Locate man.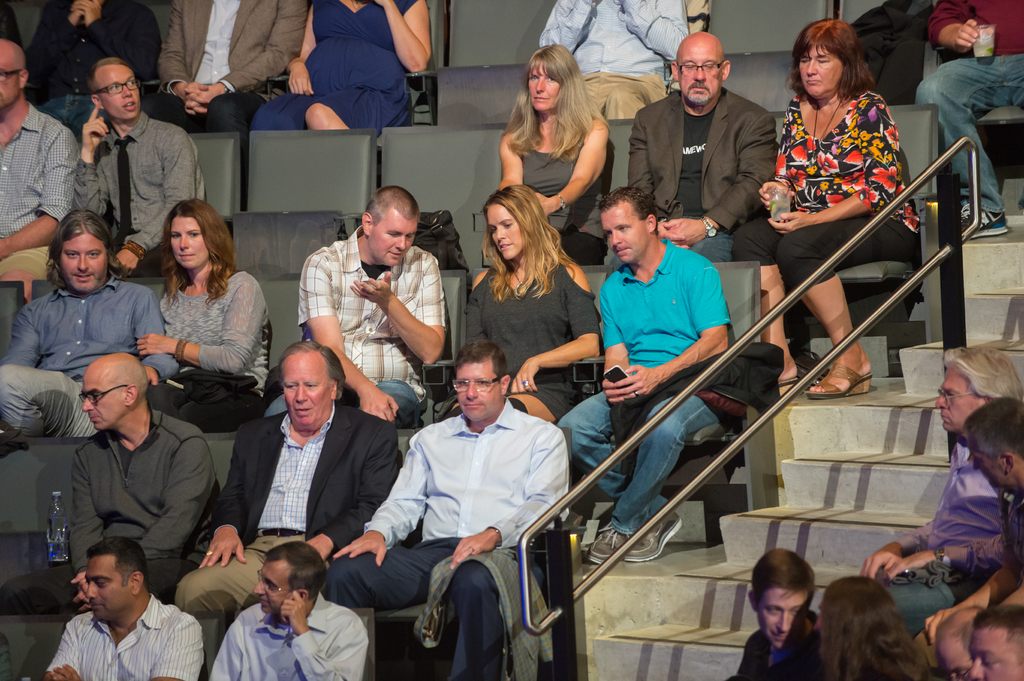
Bounding box: (left=726, top=544, right=826, bottom=680).
